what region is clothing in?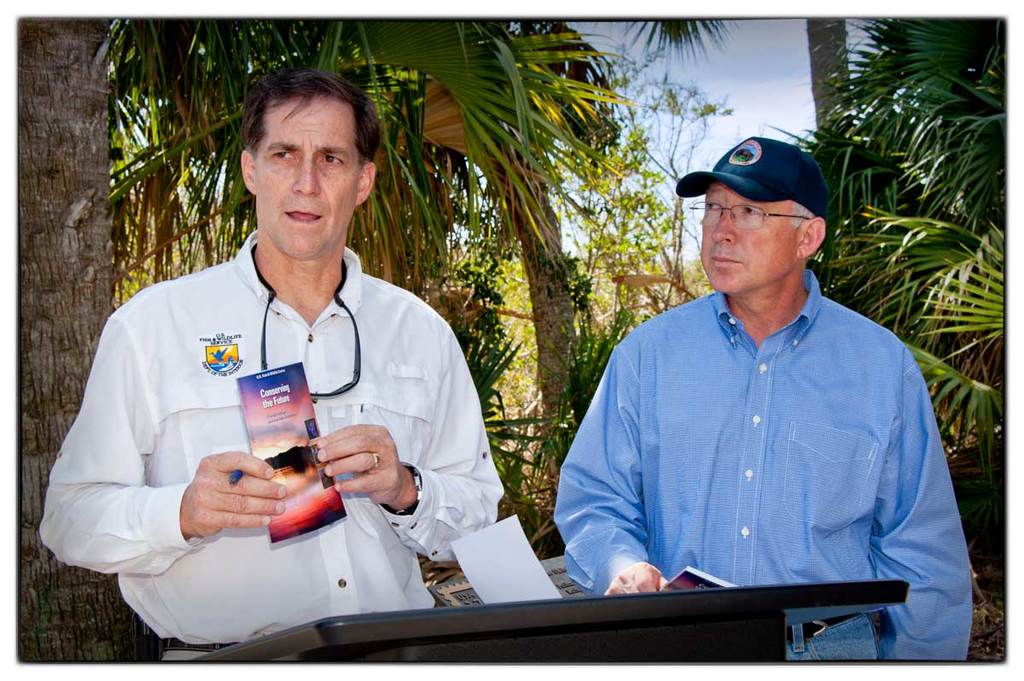
left=559, top=228, right=969, bottom=651.
